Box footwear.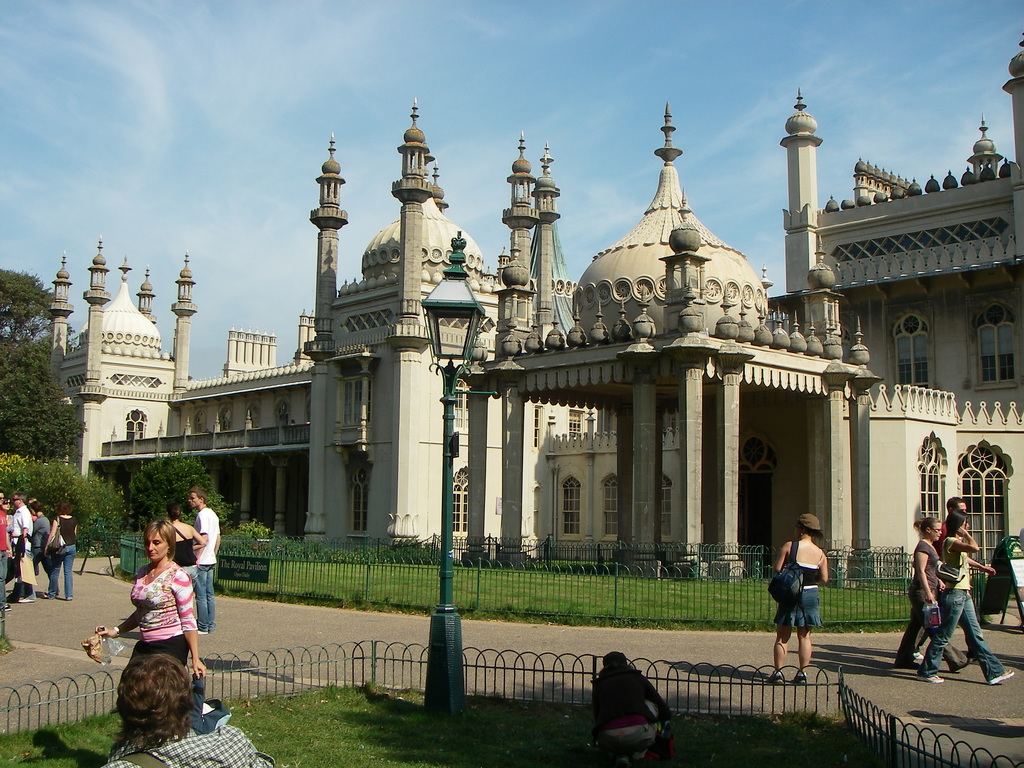
[left=987, top=667, right=1014, bottom=687].
